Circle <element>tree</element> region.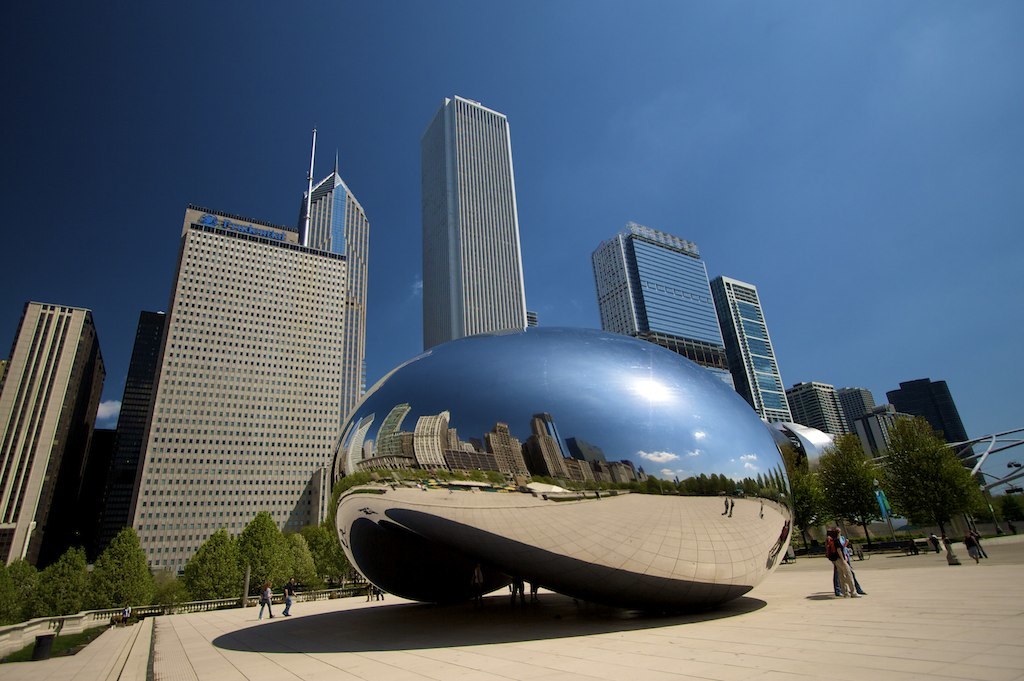
Region: x1=0, y1=563, x2=39, y2=627.
